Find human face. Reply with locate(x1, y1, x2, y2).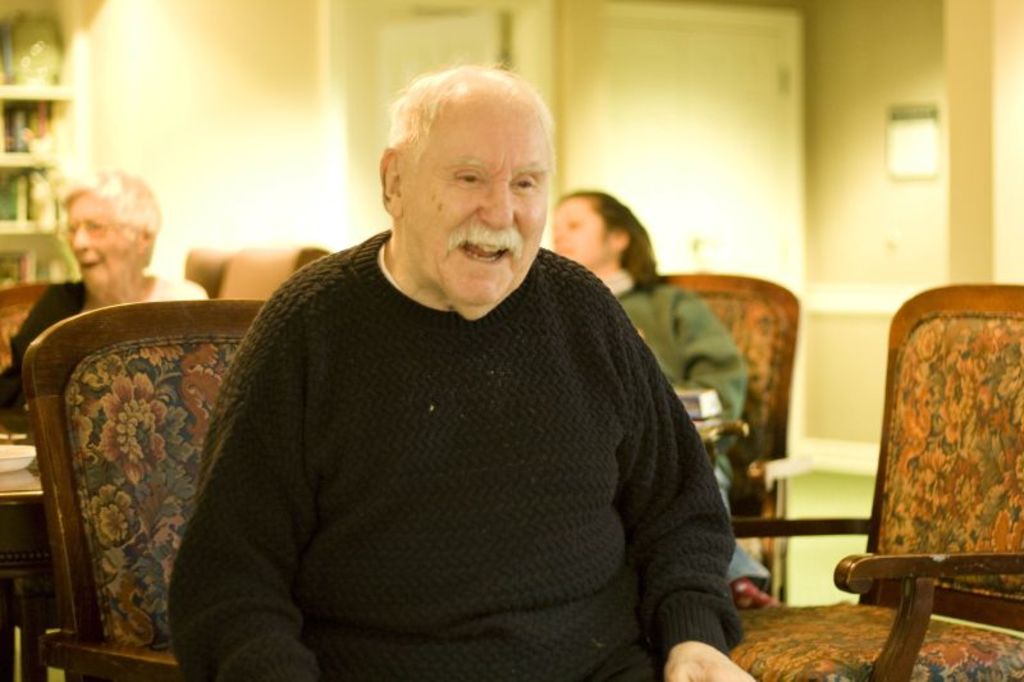
locate(63, 189, 132, 279).
